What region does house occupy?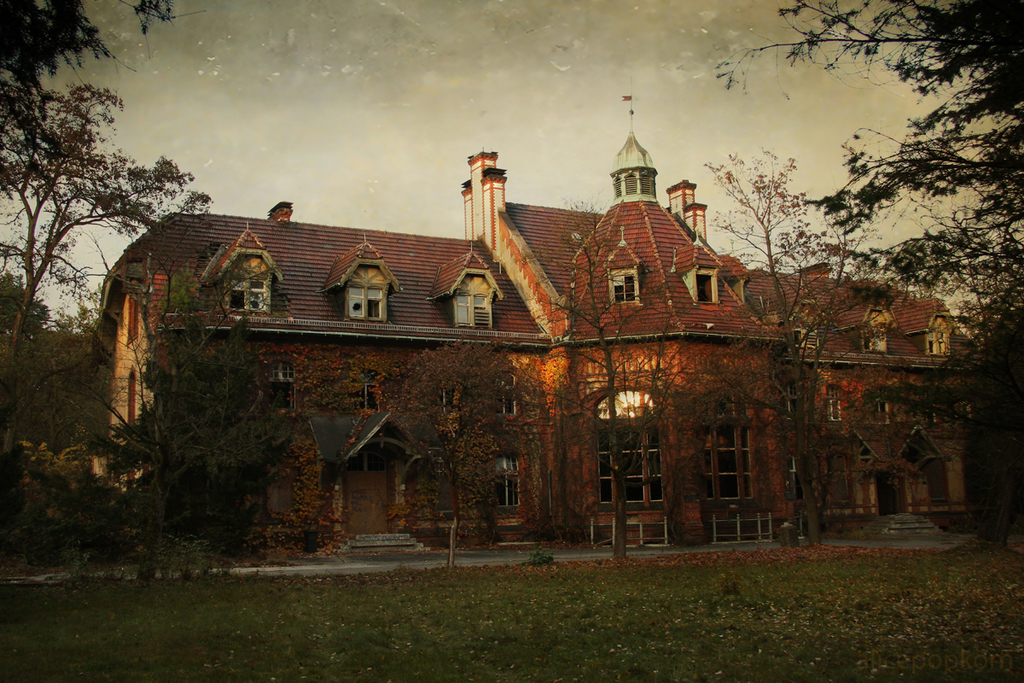
pyautogui.locateOnScreen(91, 86, 986, 550).
